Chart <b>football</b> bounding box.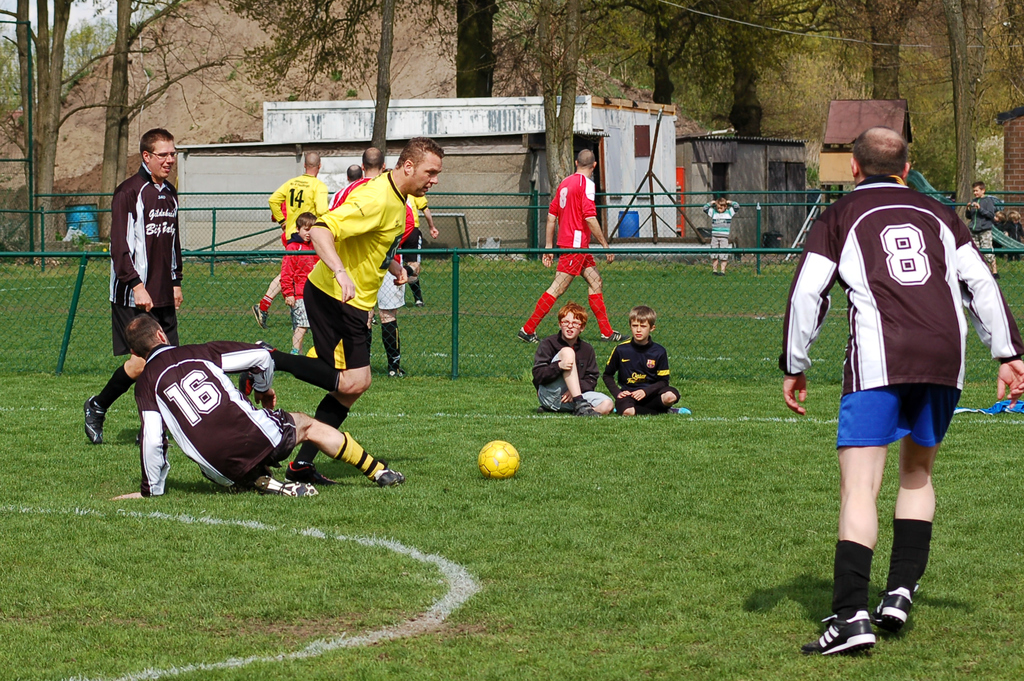
Charted: (479,441,520,478).
